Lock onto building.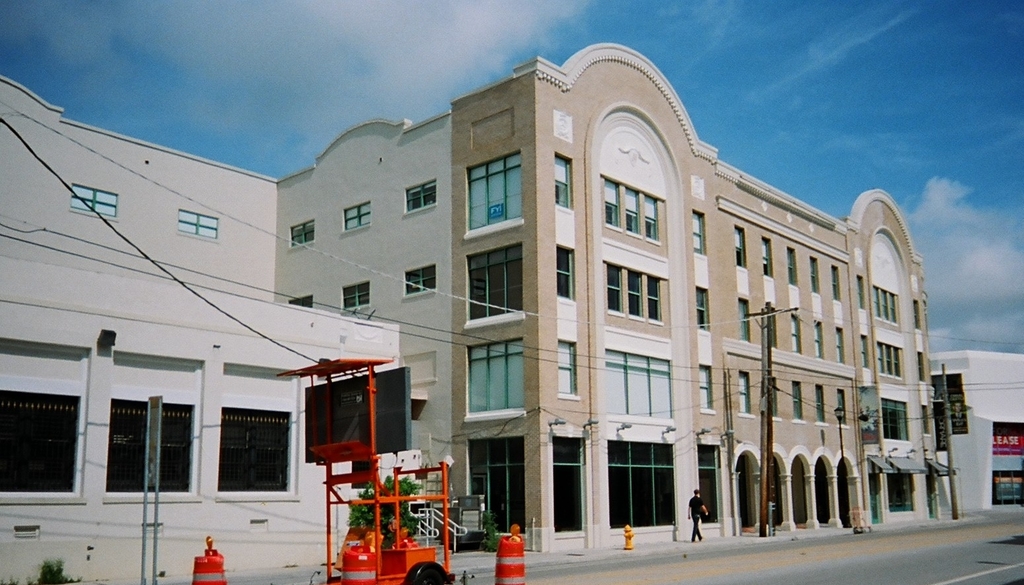
Locked: bbox(929, 349, 1023, 516).
